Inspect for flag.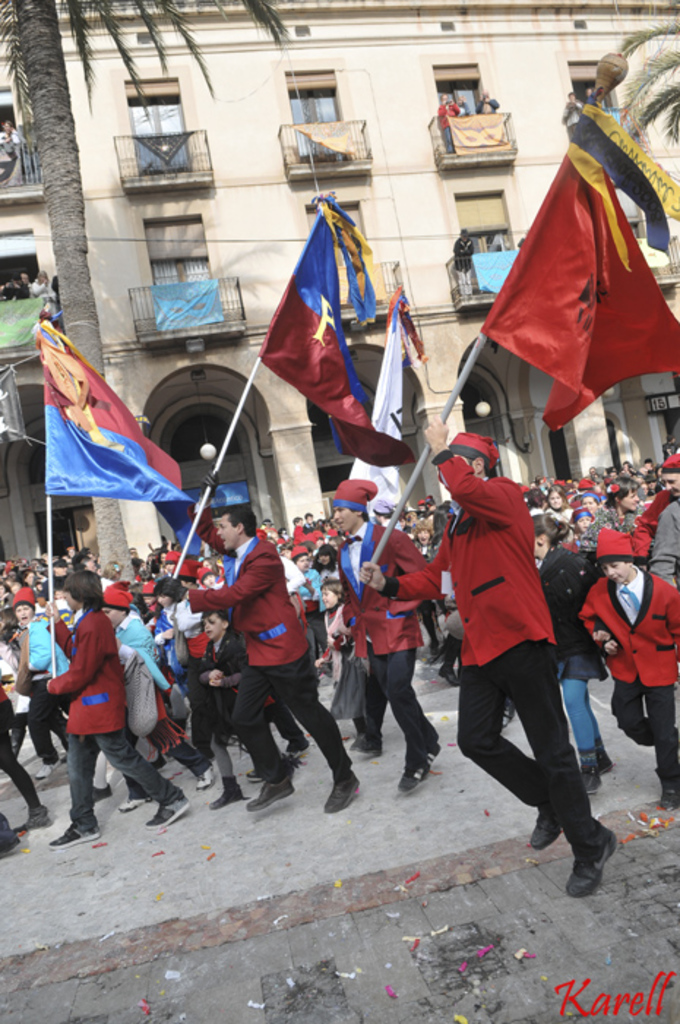
Inspection: (477, 91, 654, 433).
